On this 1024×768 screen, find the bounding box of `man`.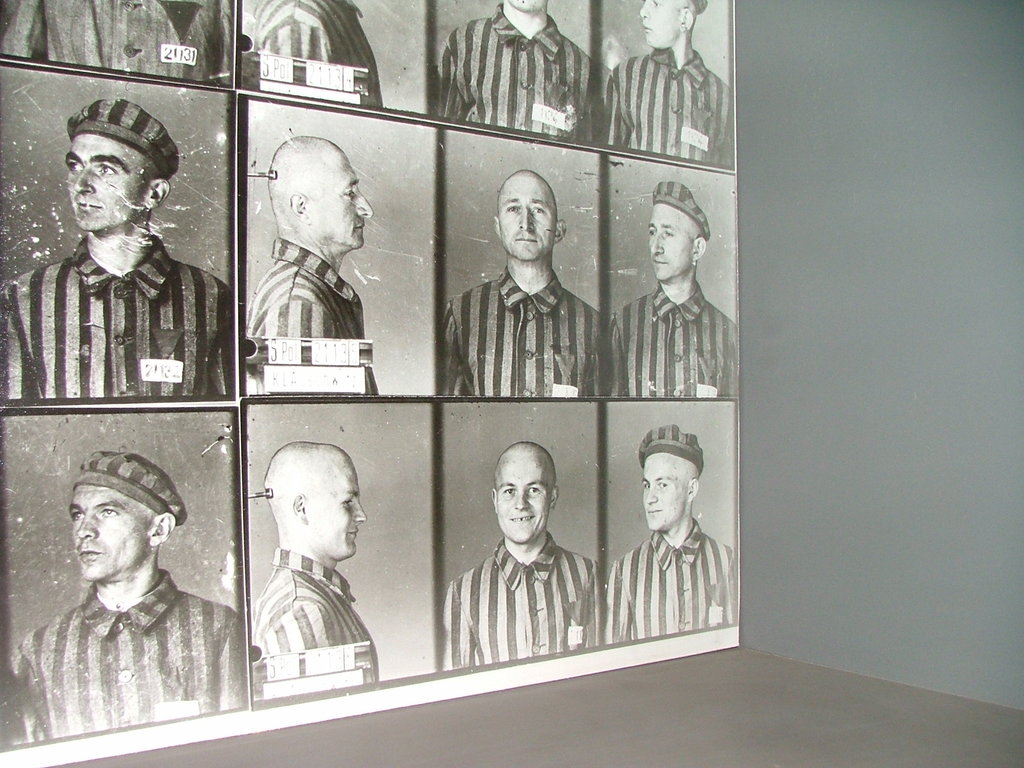
Bounding box: crop(232, 134, 383, 400).
